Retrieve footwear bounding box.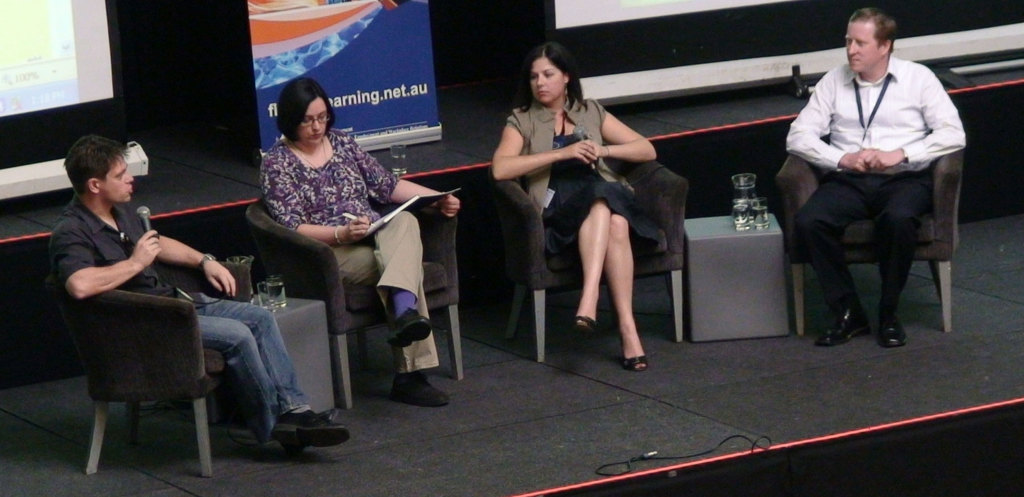
Bounding box: Rect(256, 410, 333, 461).
